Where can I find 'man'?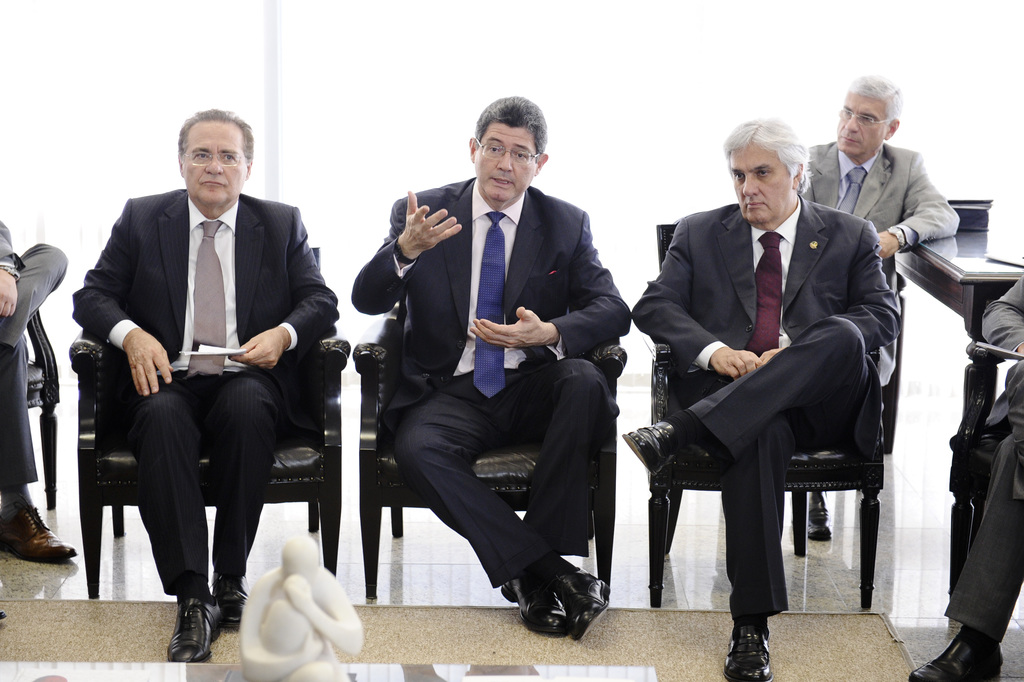
You can find it at <bbox>345, 94, 639, 645</bbox>.
